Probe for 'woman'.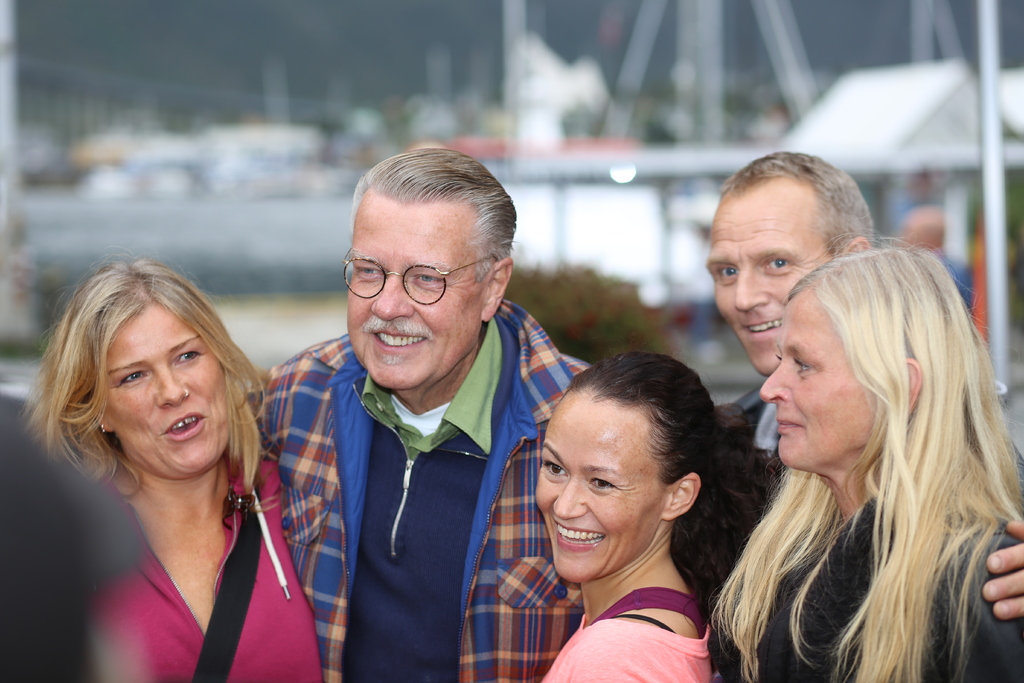
Probe result: 531,349,787,682.
